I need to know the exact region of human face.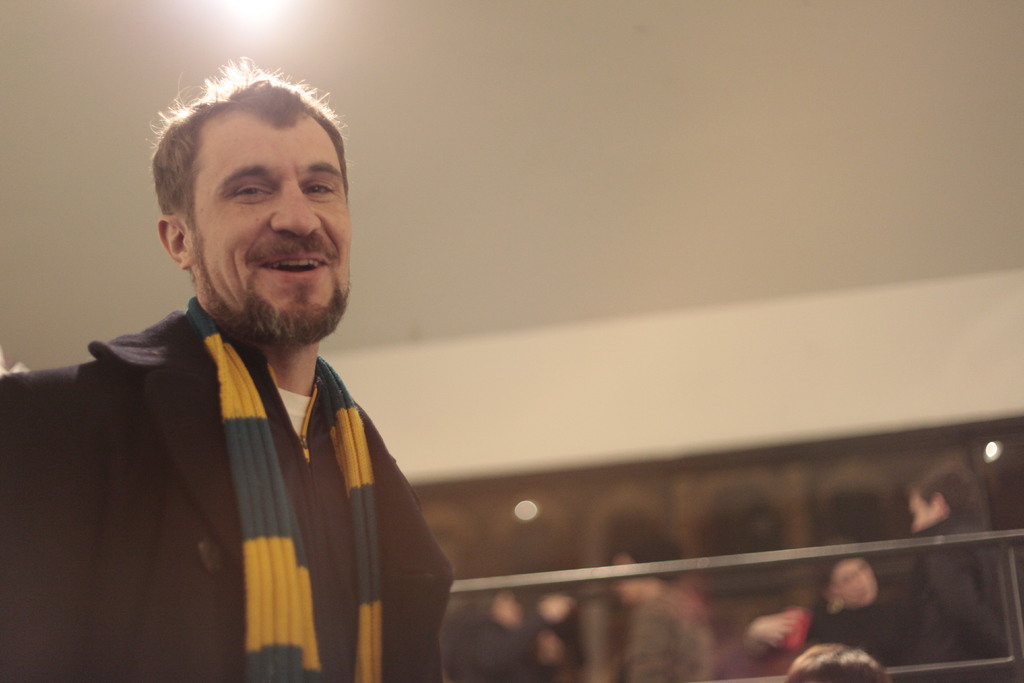
Region: <bbox>829, 559, 879, 608</bbox>.
